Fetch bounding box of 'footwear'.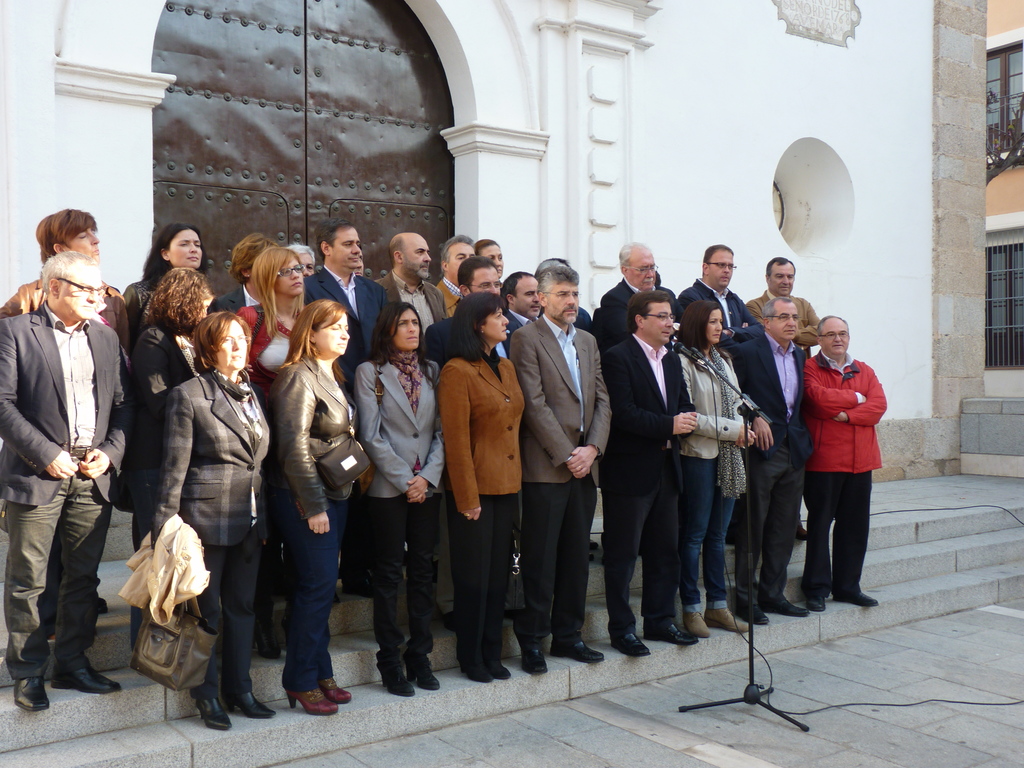
Bbox: locate(829, 588, 877, 605).
